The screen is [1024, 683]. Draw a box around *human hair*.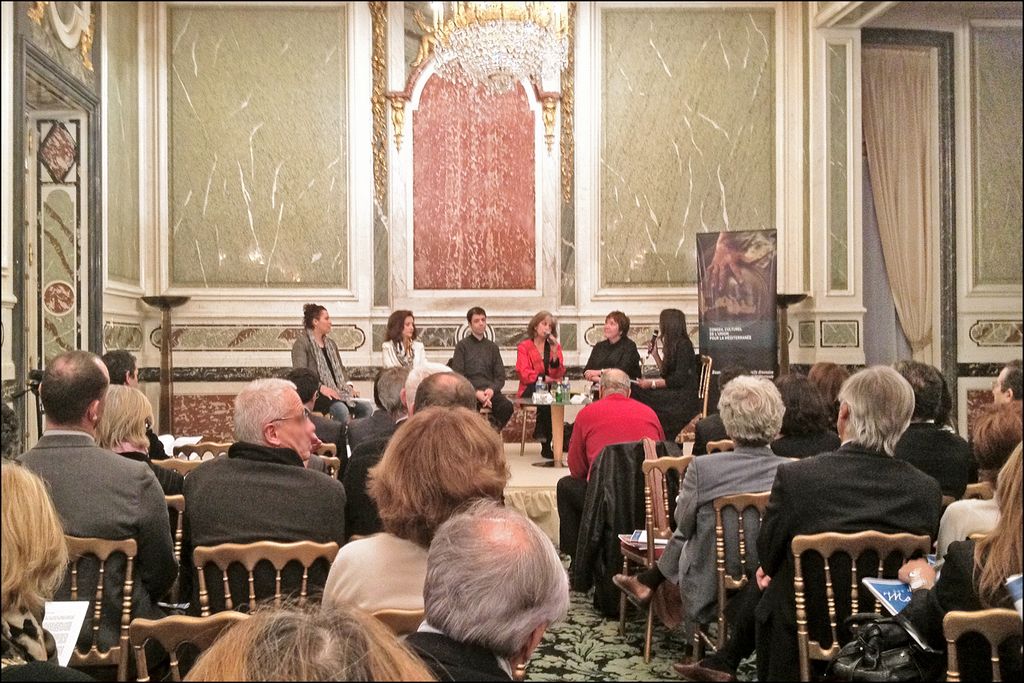
bbox=(229, 380, 299, 446).
